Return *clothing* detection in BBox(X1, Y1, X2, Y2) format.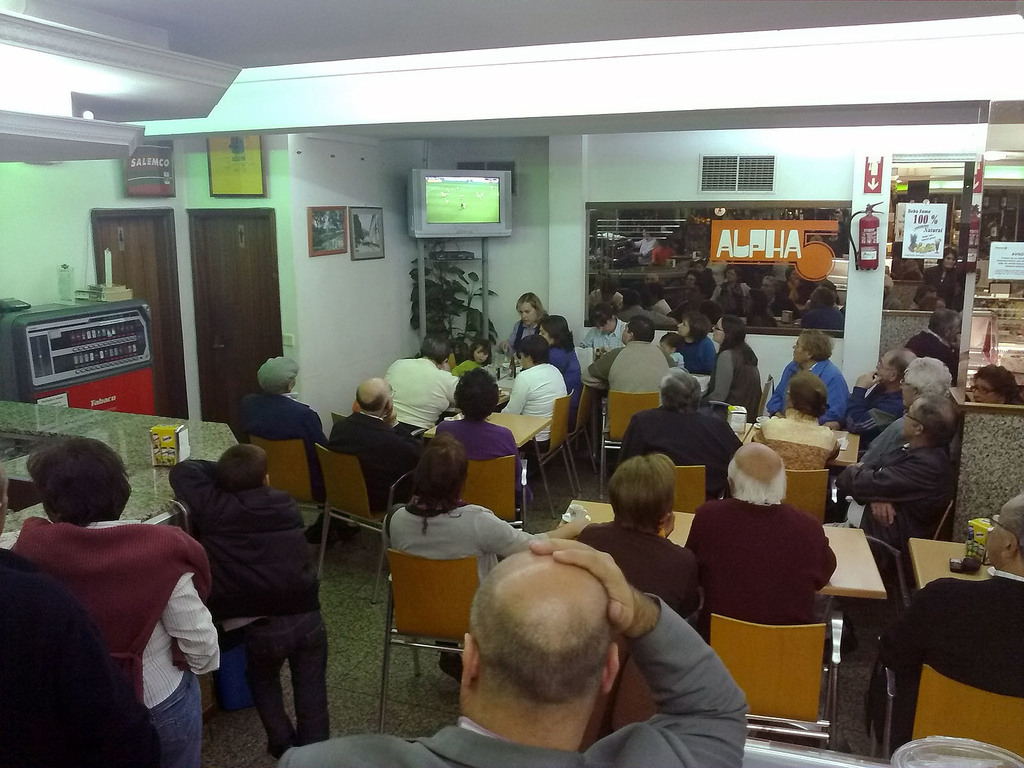
BBox(769, 349, 852, 430).
